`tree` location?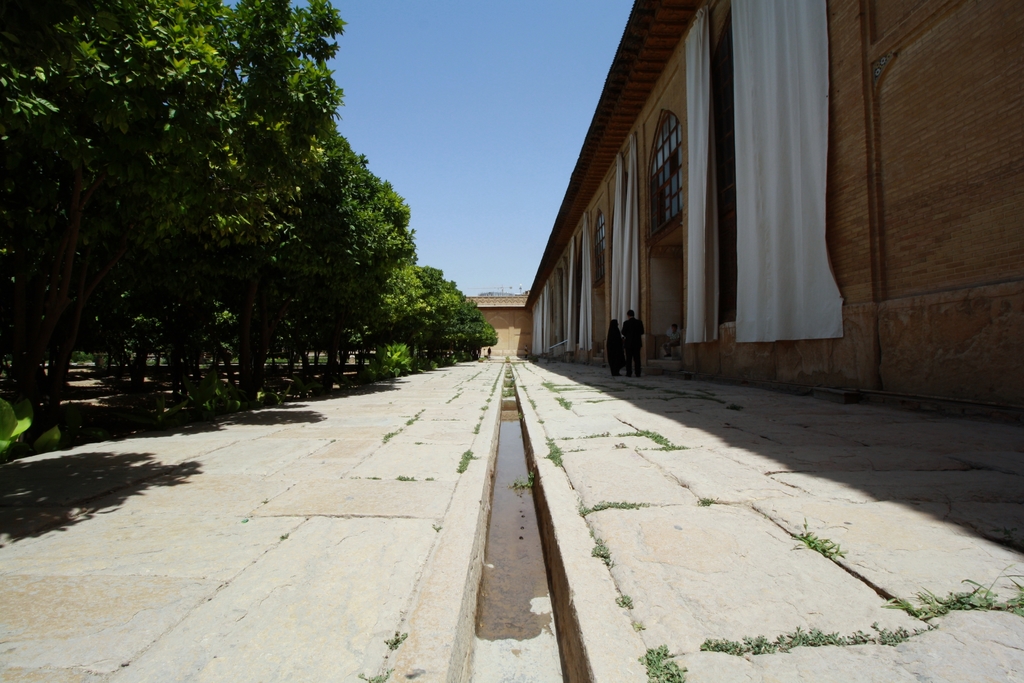
[x1=355, y1=264, x2=432, y2=385]
